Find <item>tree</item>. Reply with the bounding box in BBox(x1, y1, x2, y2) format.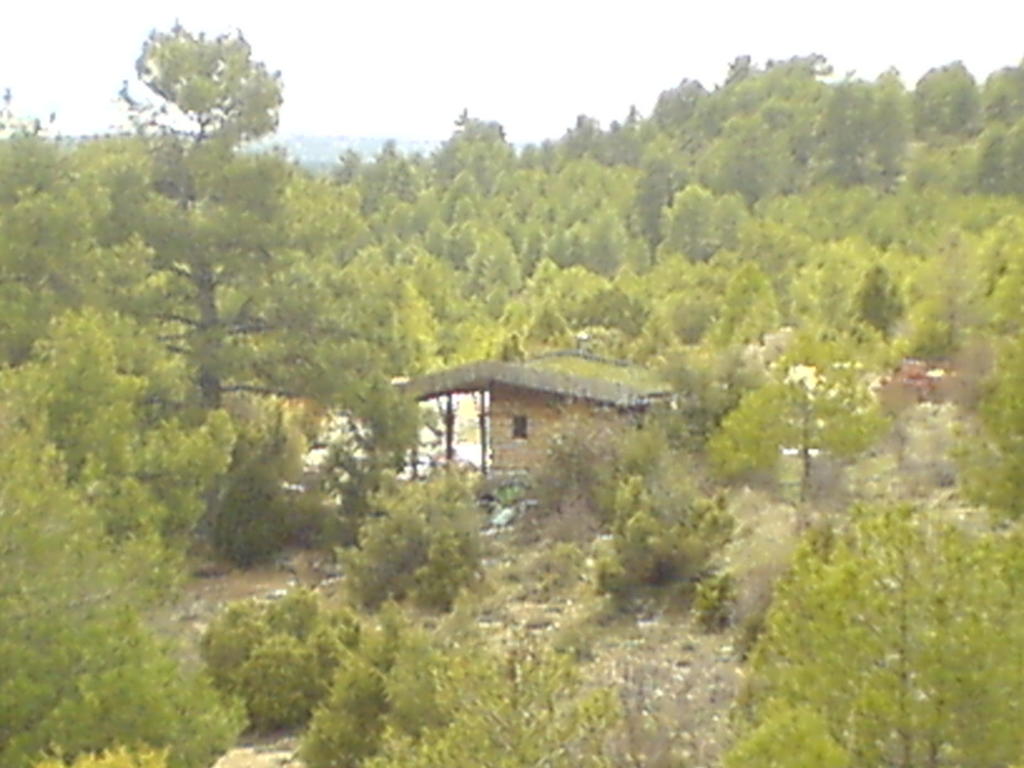
BBox(0, 307, 246, 767).
